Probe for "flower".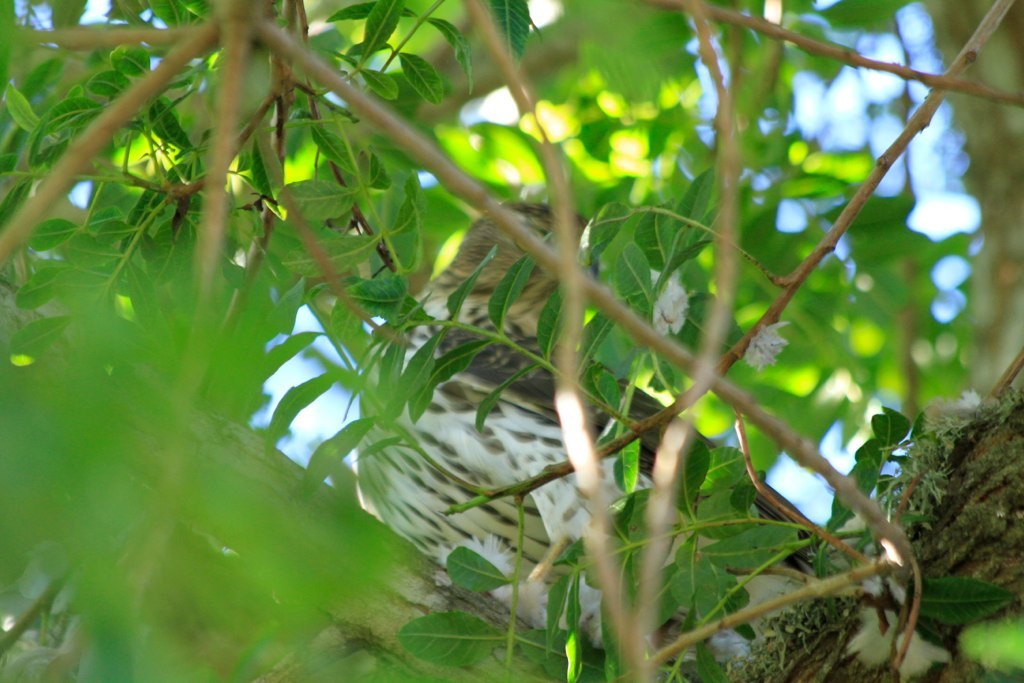
Probe result: crop(748, 327, 791, 373).
